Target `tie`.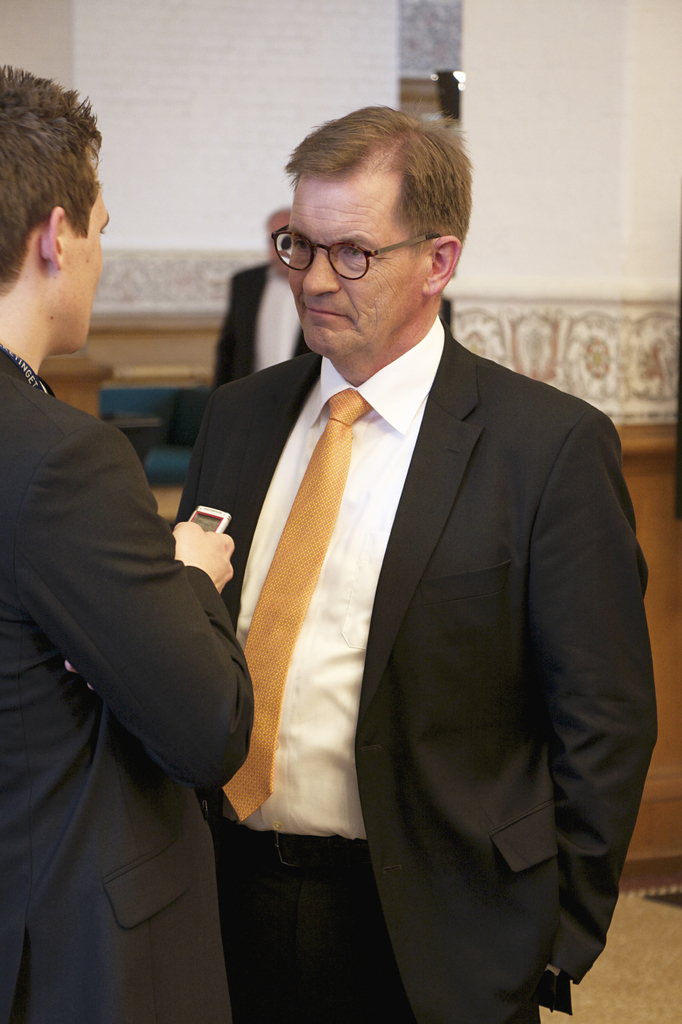
Target region: box(219, 394, 367, 823).
